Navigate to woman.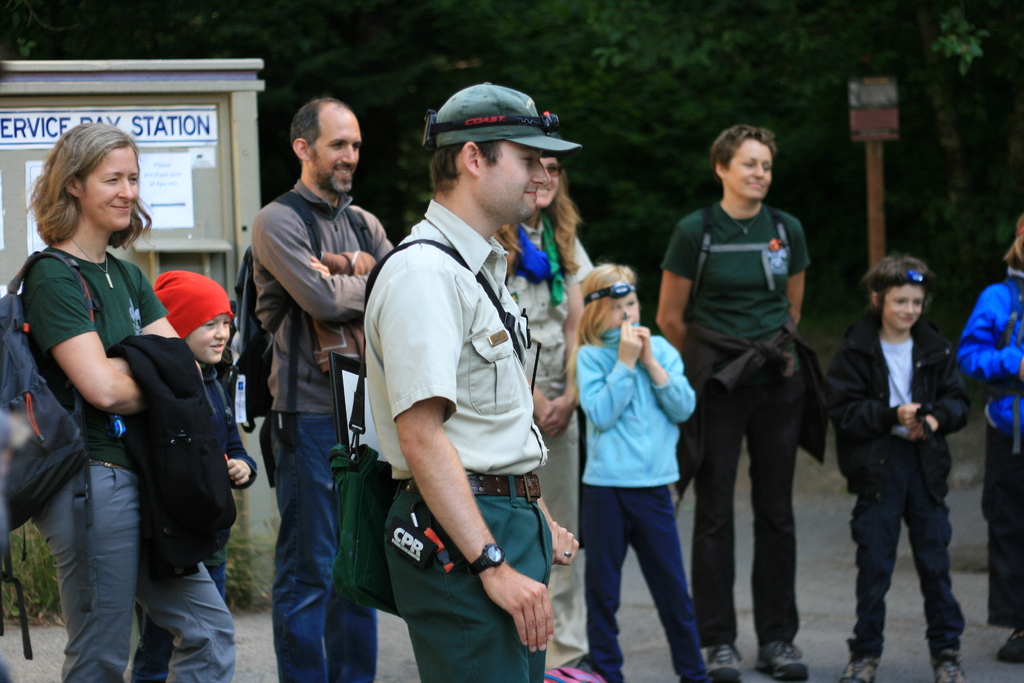
Navigation target: rect(25, 120, 211, 682).
